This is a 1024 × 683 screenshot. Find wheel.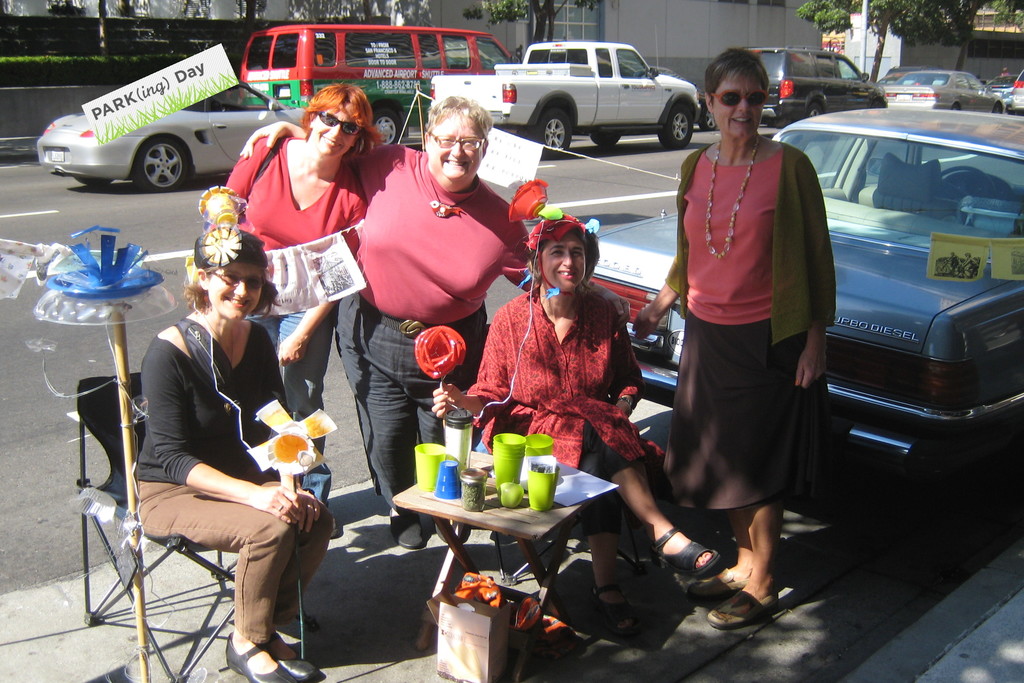
Bounding box: 995 104 1006 118.
